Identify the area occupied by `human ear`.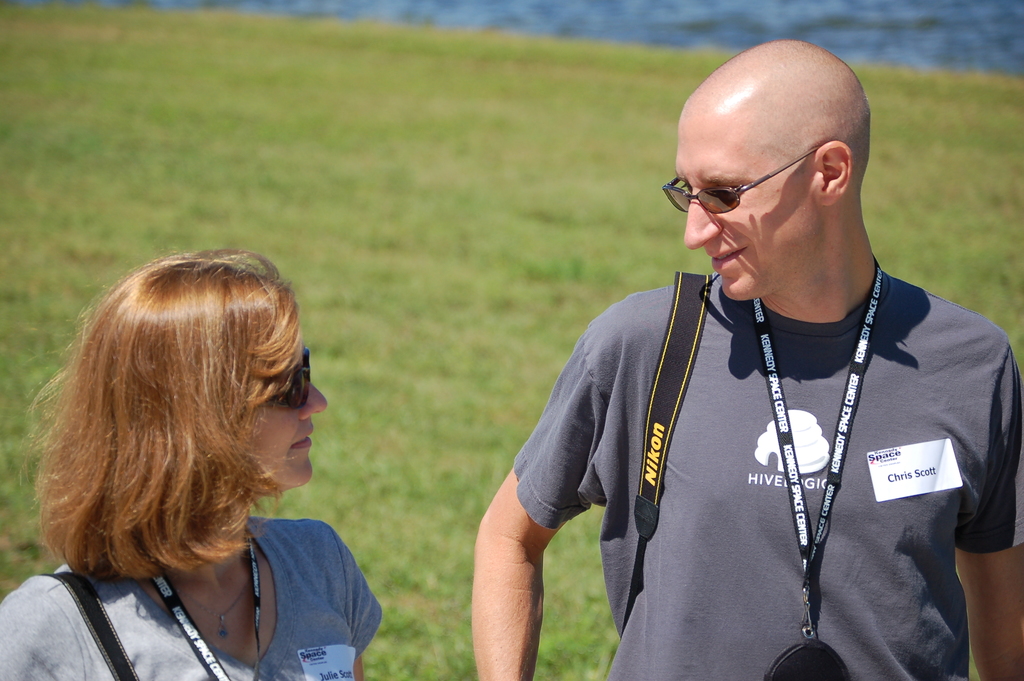
Area: <box>813,140,852,207</box>.
